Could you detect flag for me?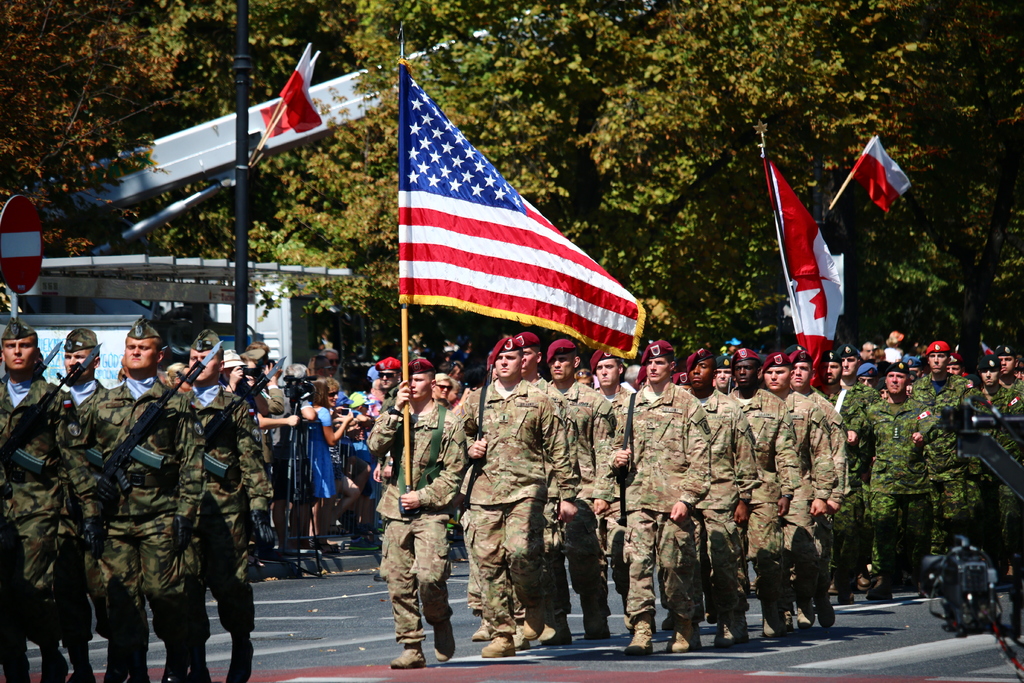
Detection result: [276,50,326,139].
